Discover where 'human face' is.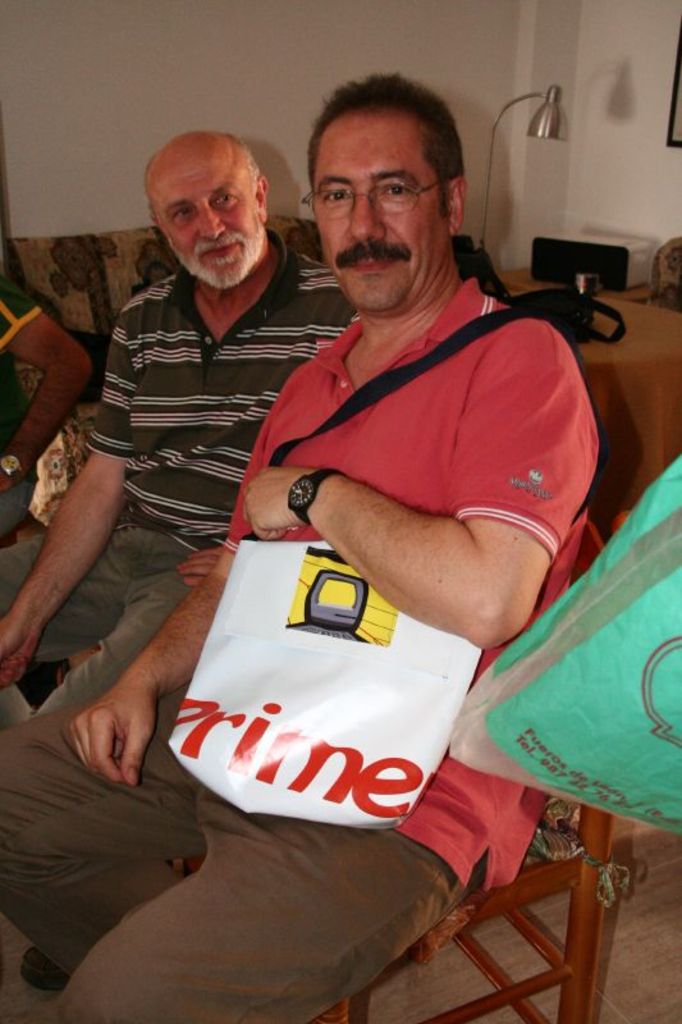
Discovered at left=297, top=96, right=449, bottom=302.
